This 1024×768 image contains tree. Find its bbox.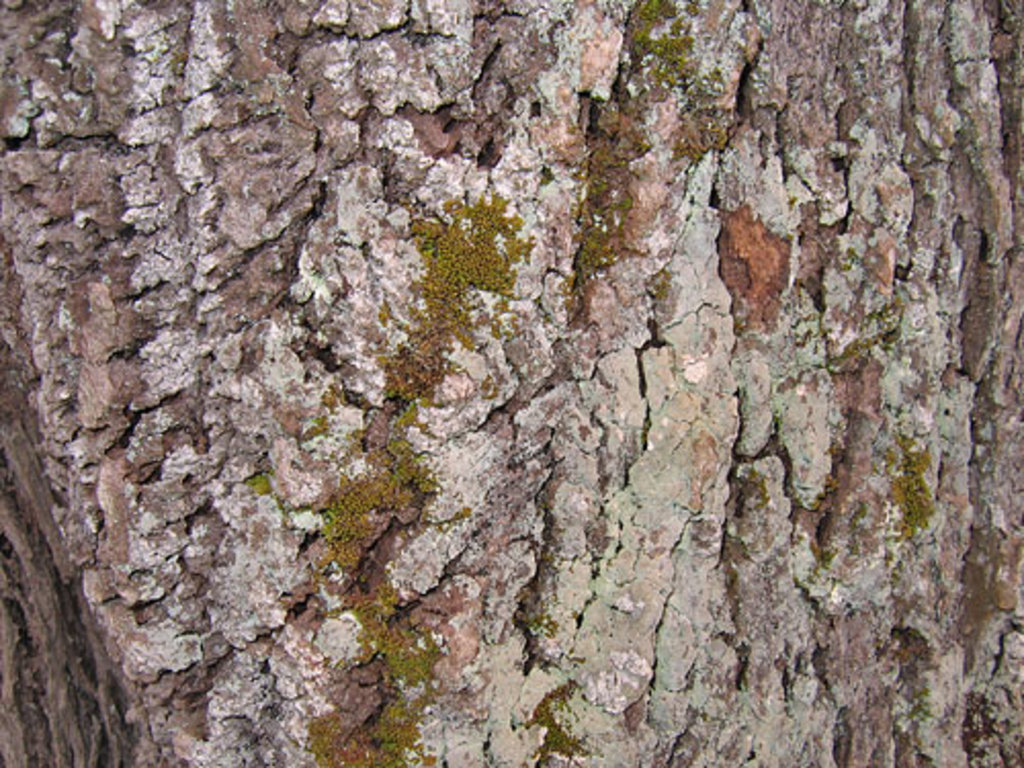
pyautogui.locateOnScreen(0, 0, 1022, 766).
